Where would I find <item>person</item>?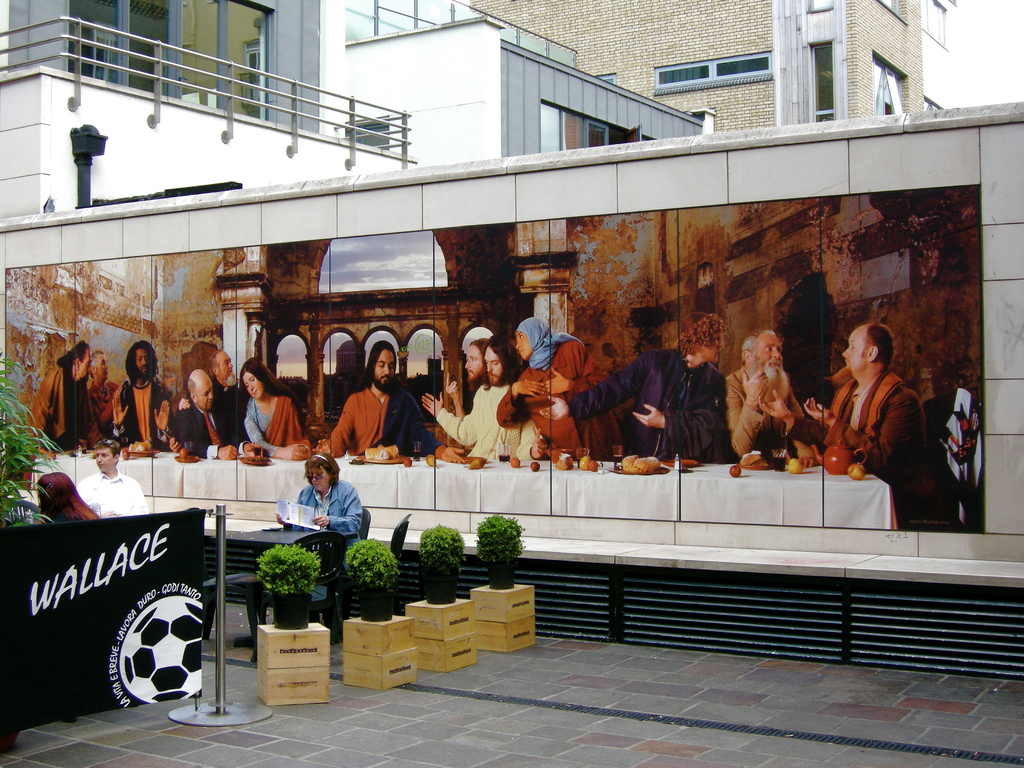
At bbox(540, 310, 721, 457).
